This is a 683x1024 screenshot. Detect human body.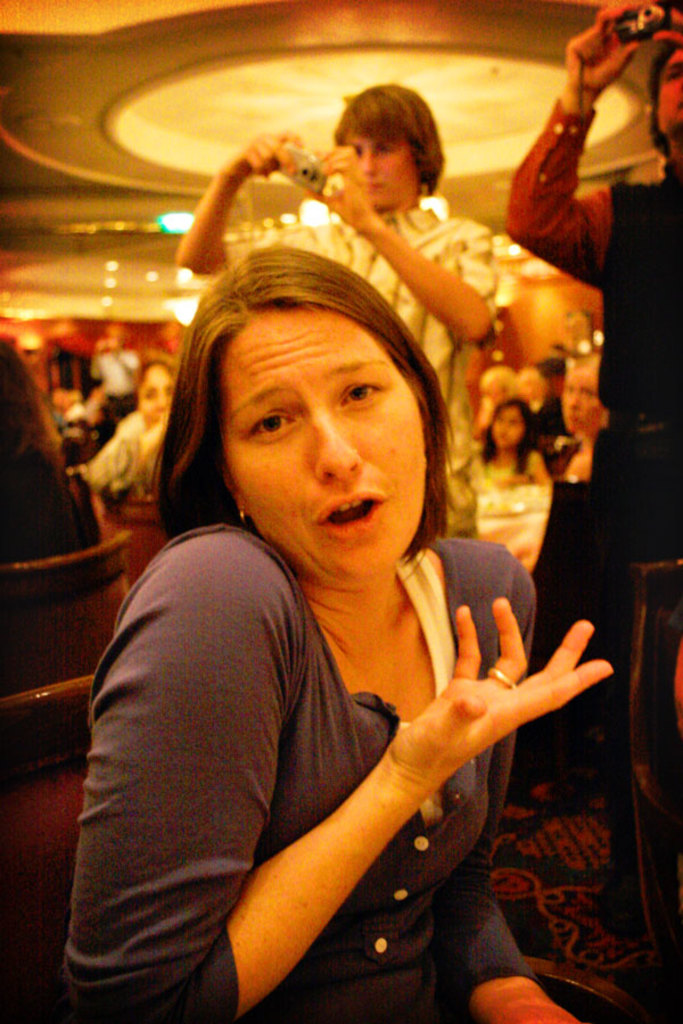
box=[0, 459, 133, 801].
